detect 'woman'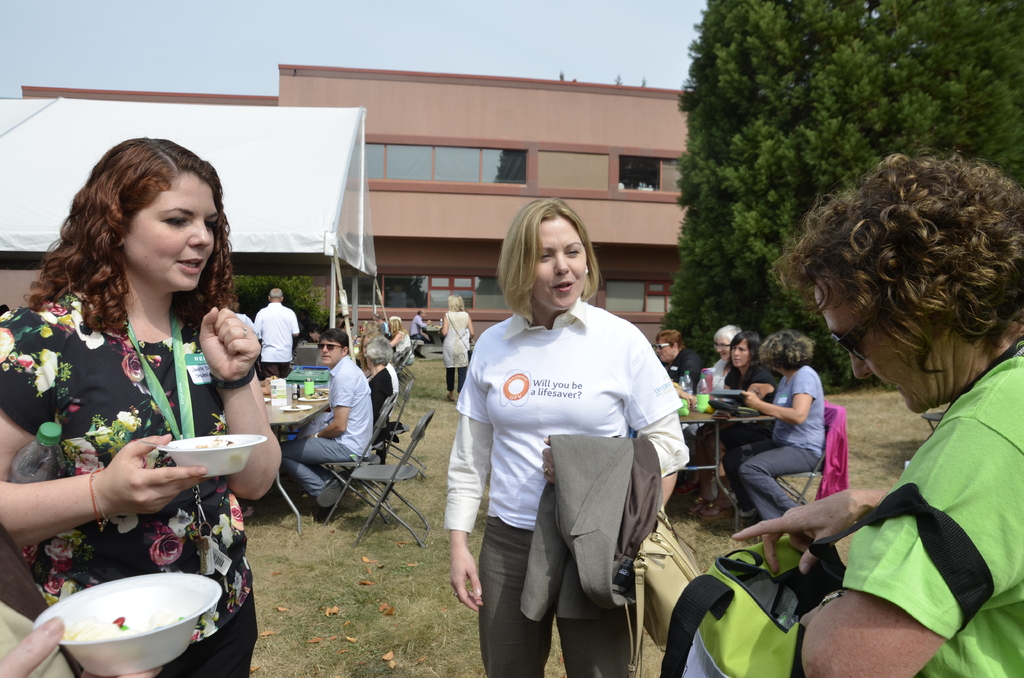
left=721, top=331, right=824, bottom=517
